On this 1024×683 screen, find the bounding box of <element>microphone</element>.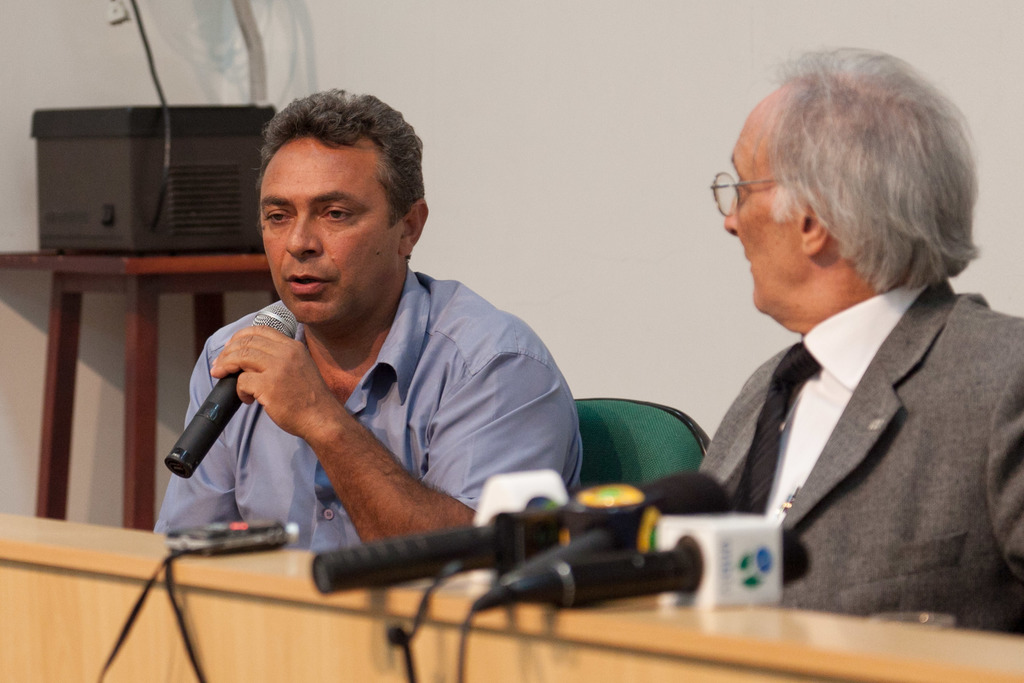
Bounding box: 483:505:821:609.
